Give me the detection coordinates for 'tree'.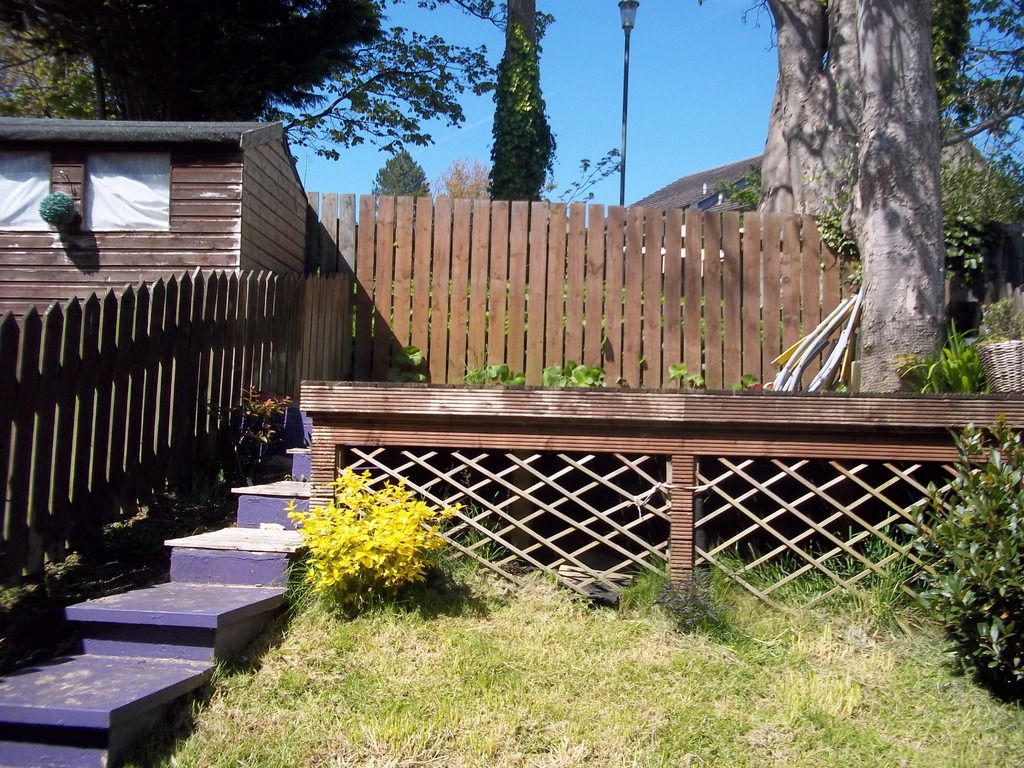
box(0, 0, 499, 166).
